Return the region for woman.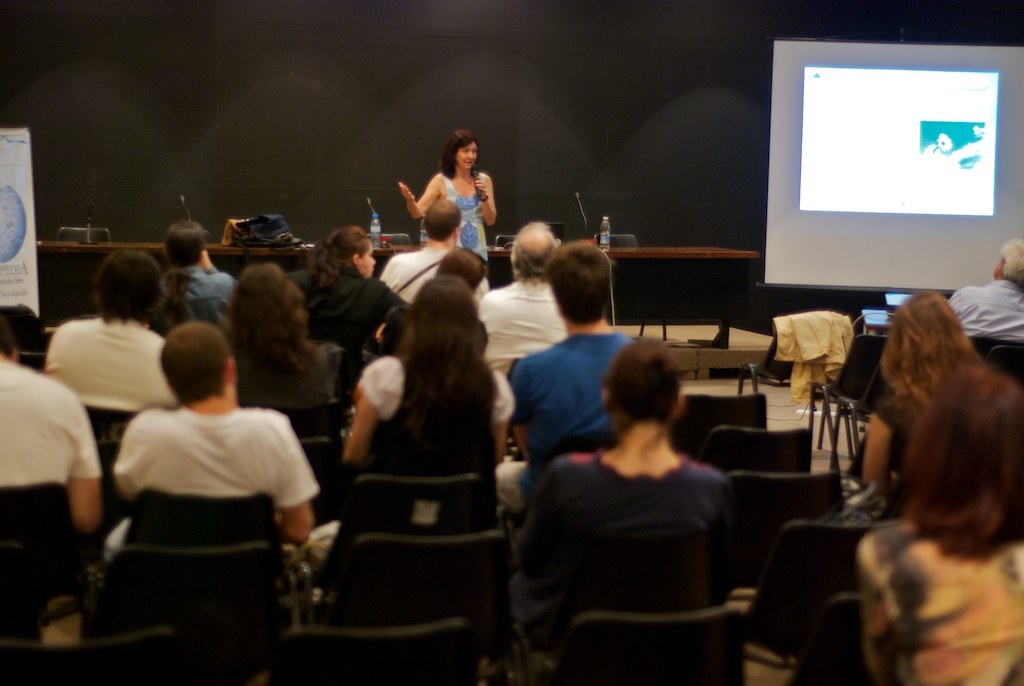
{"left": 290, "top": 221, "right": 413, "bottom": 393}.
